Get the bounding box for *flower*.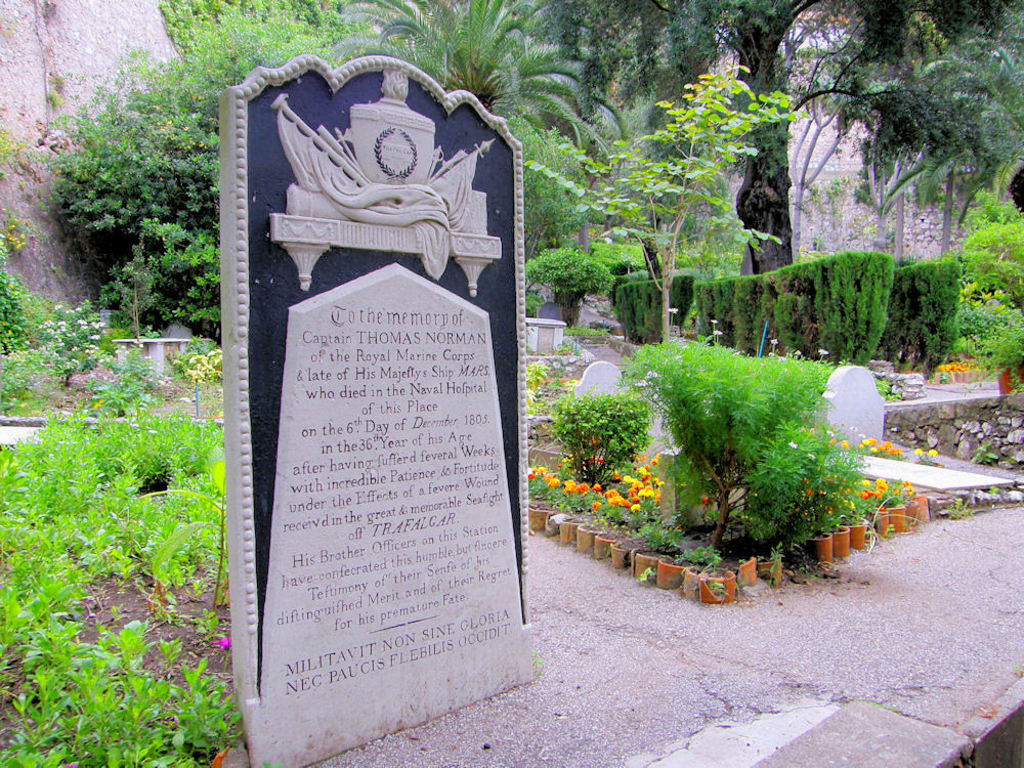
rect(603, 483, 631, 507).
